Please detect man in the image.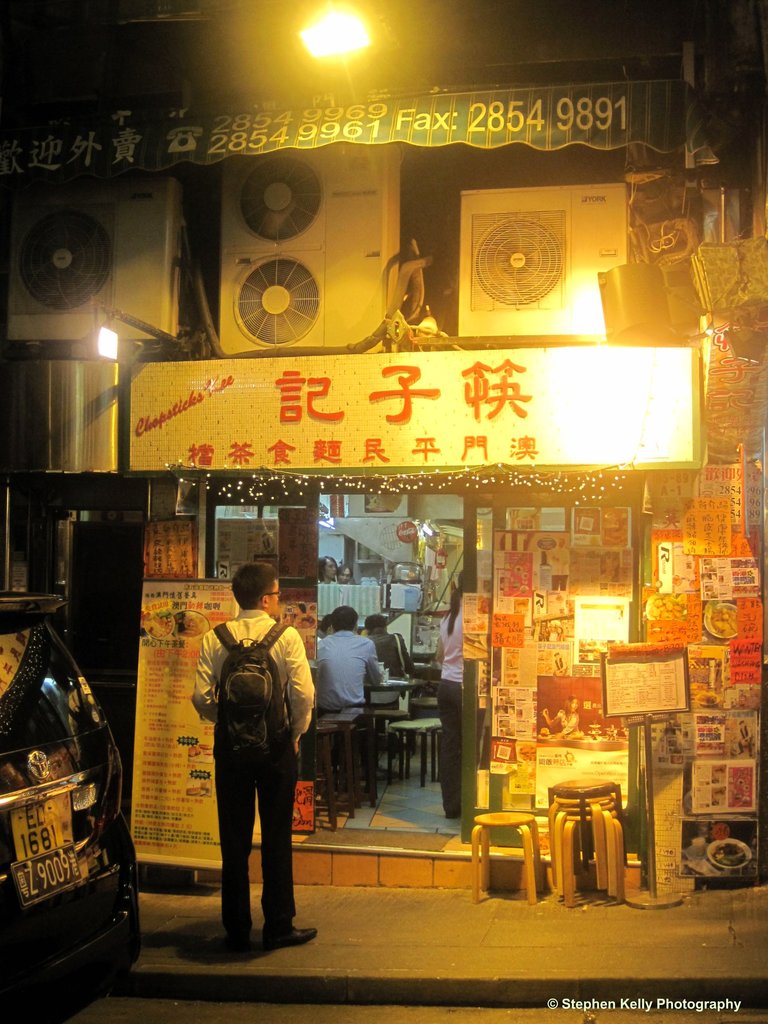
Rect(338, 564, 352, 584).
